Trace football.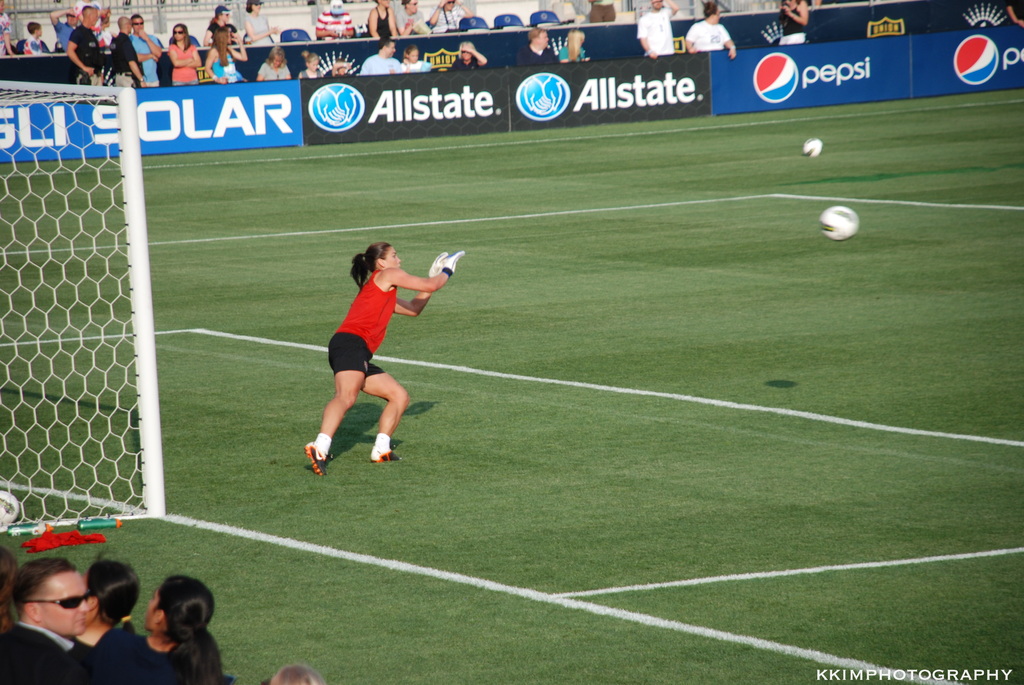
Traced to 819/205/860/240.
